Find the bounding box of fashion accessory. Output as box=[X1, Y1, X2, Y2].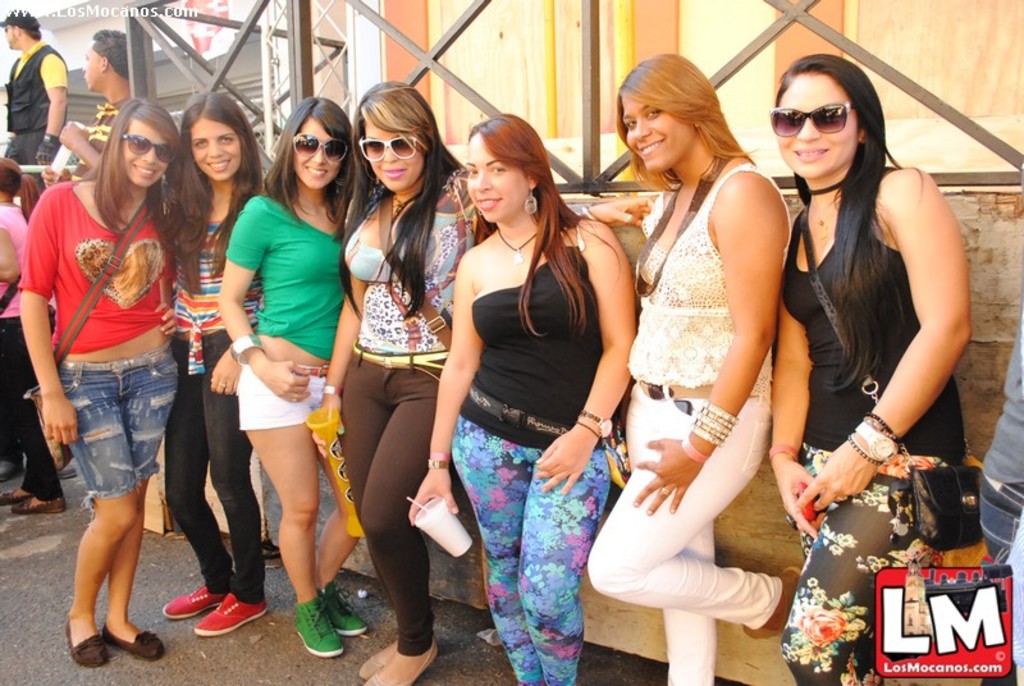
box=[521, 188, 536, 215].
